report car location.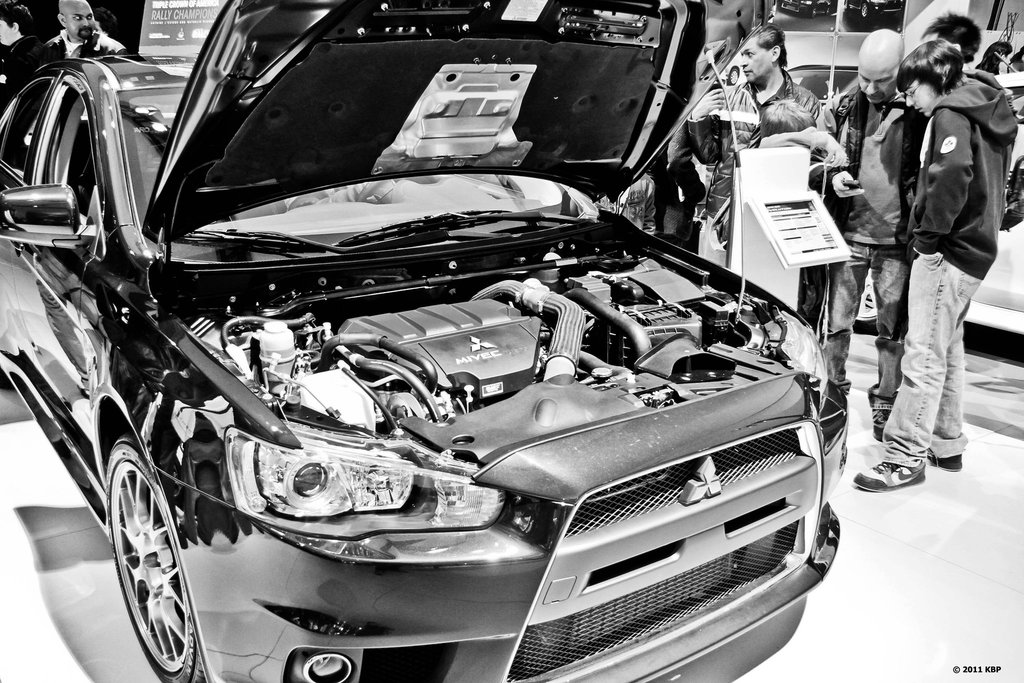
Report: x1=47, y1=35, x2=867, y2=682.
